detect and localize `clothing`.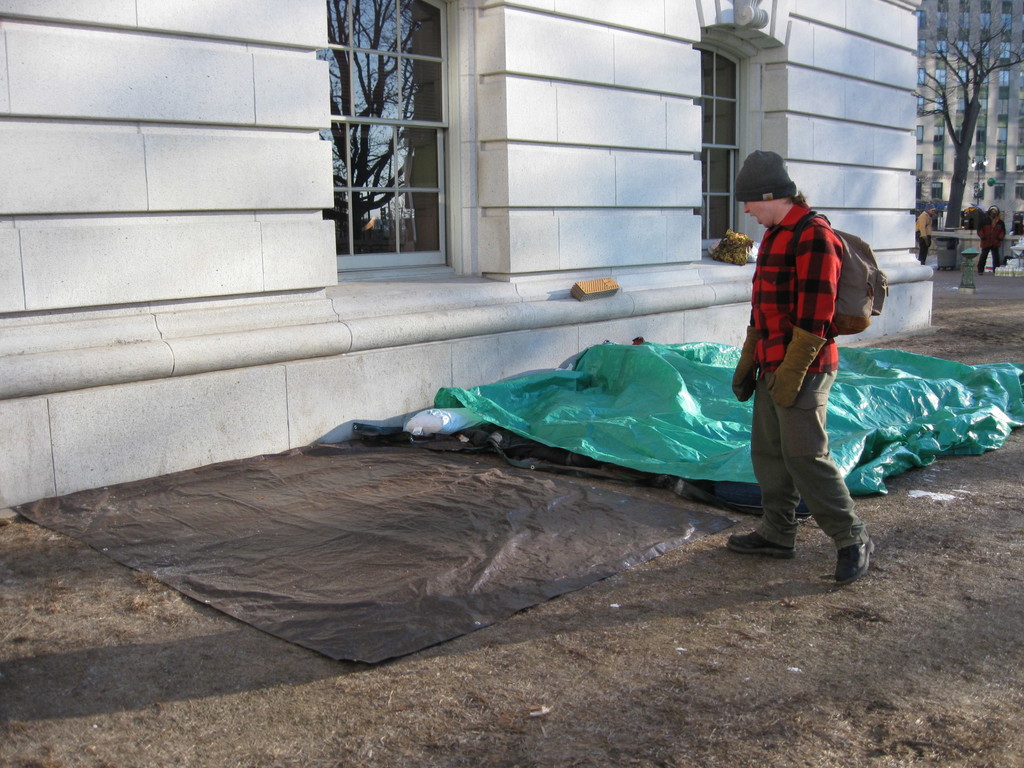
Localized at [979,216,1006,272].
